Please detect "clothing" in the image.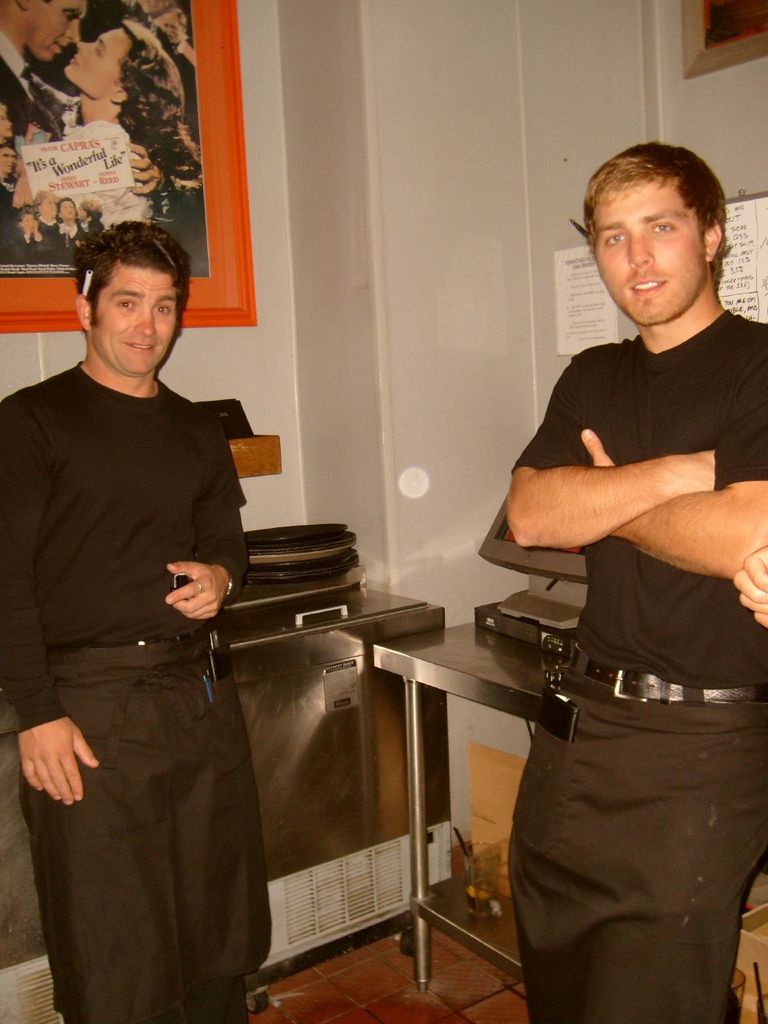
0/186/20/230.
